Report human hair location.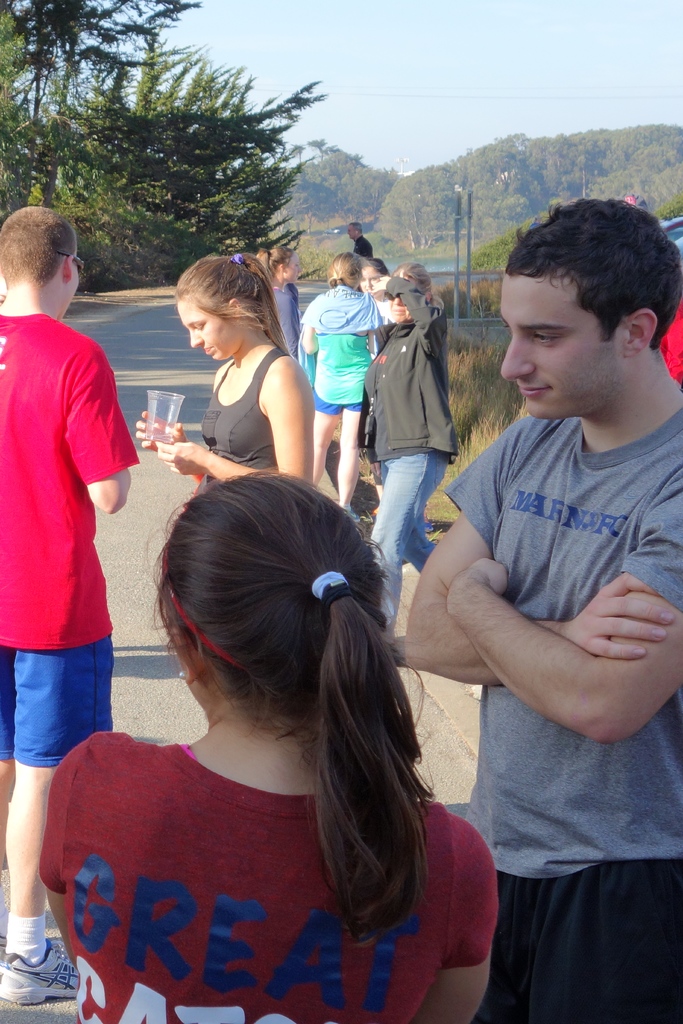
Report: (255,244,297,283).
